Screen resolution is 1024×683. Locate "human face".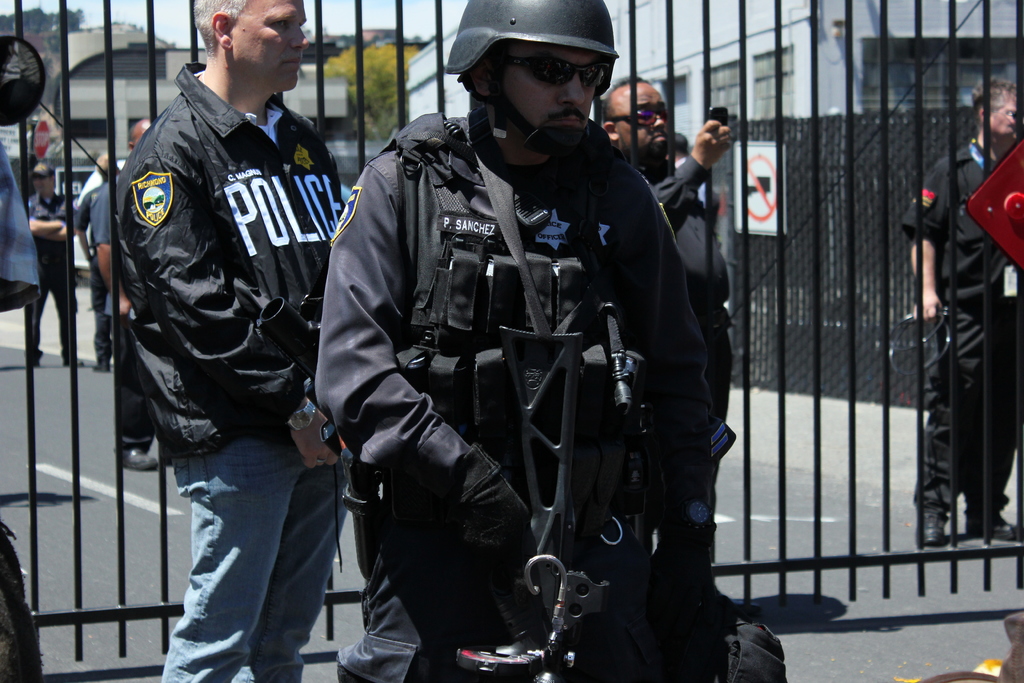
236,0,312,89.
